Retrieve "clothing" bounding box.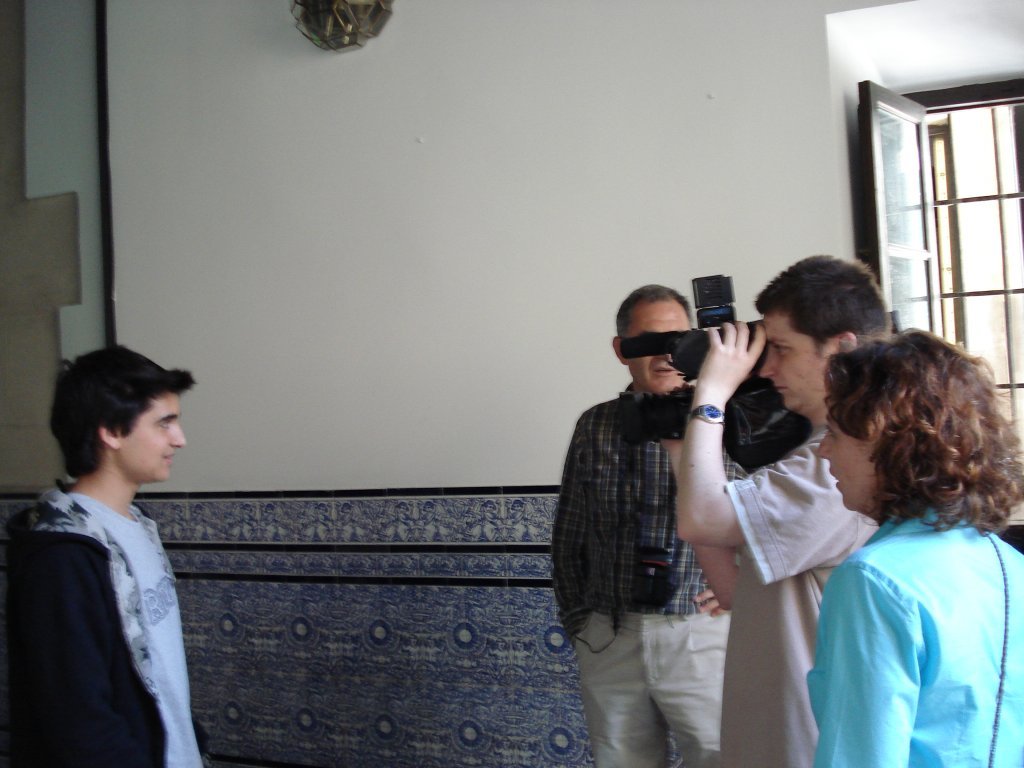
Bounding box: select_region(555, 383, 746, 767).
